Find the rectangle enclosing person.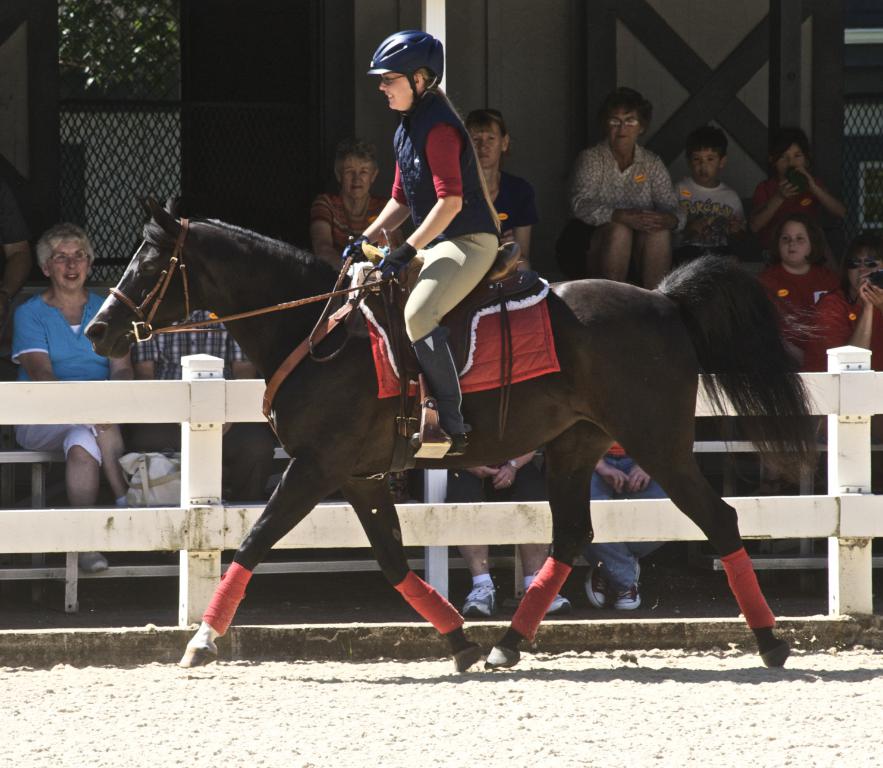
8:227:134:573.
